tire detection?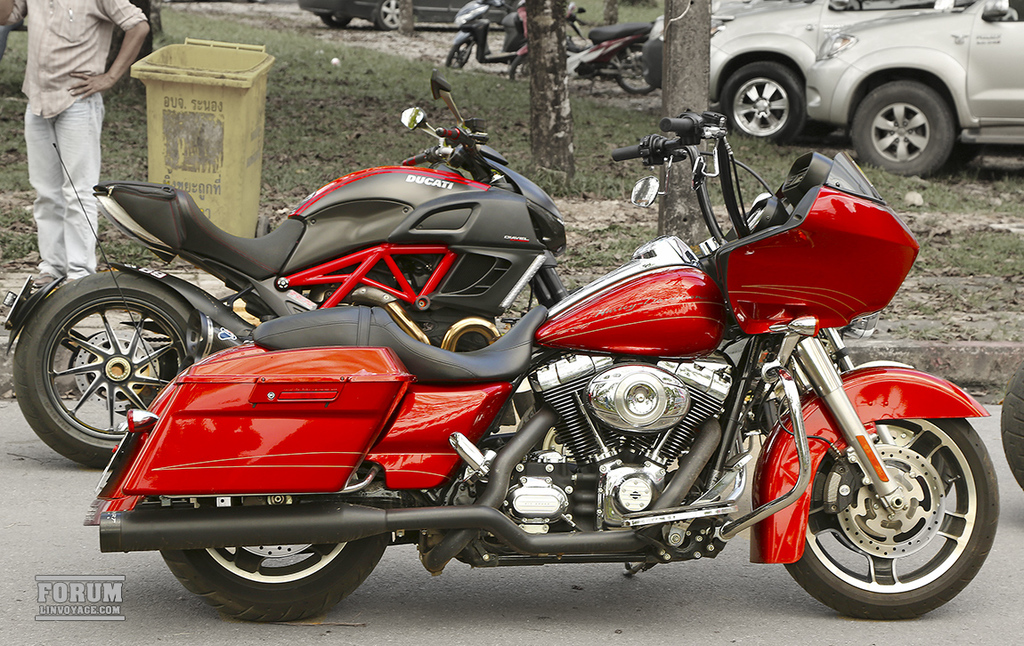
box=[15, 268, 184, 455]
